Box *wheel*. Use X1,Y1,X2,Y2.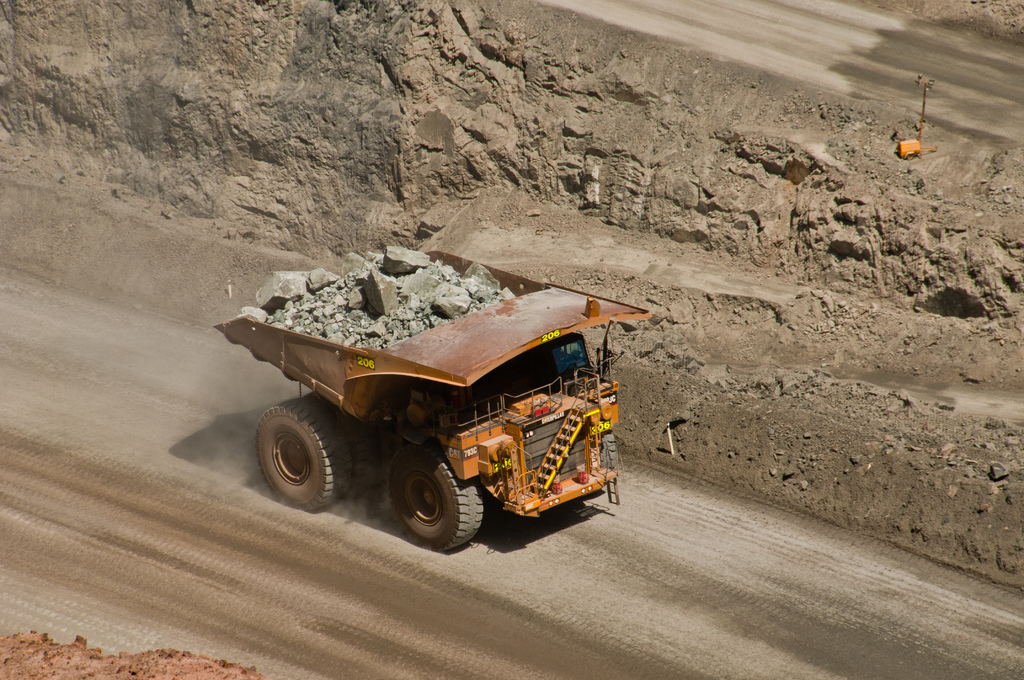
598,432,618,469.
